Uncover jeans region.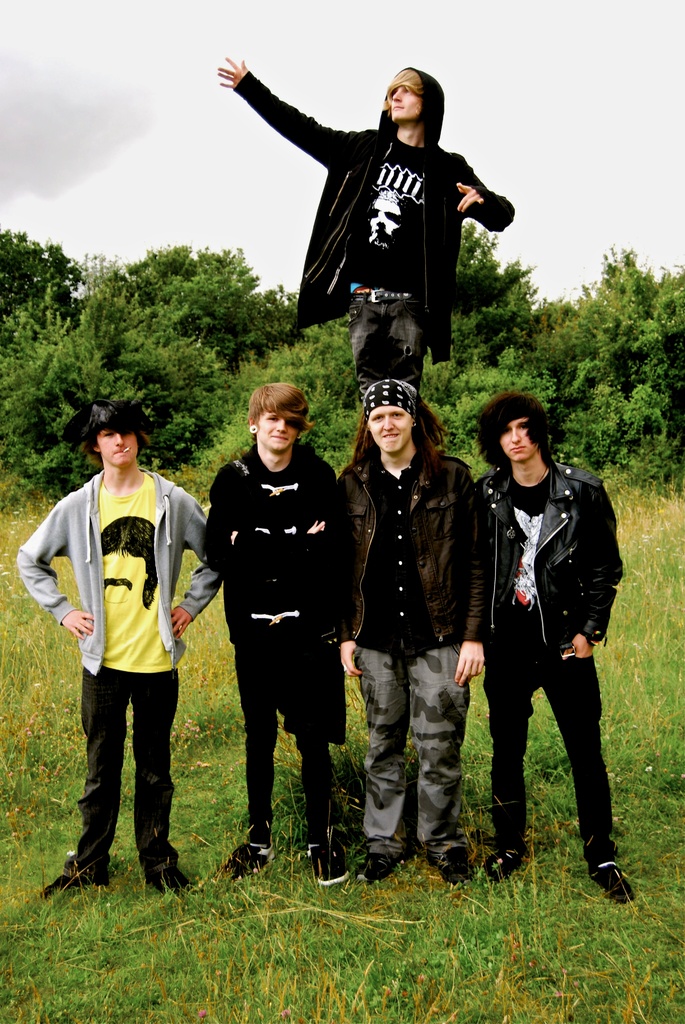
Uncovered: [347, 293, 421, 397].
